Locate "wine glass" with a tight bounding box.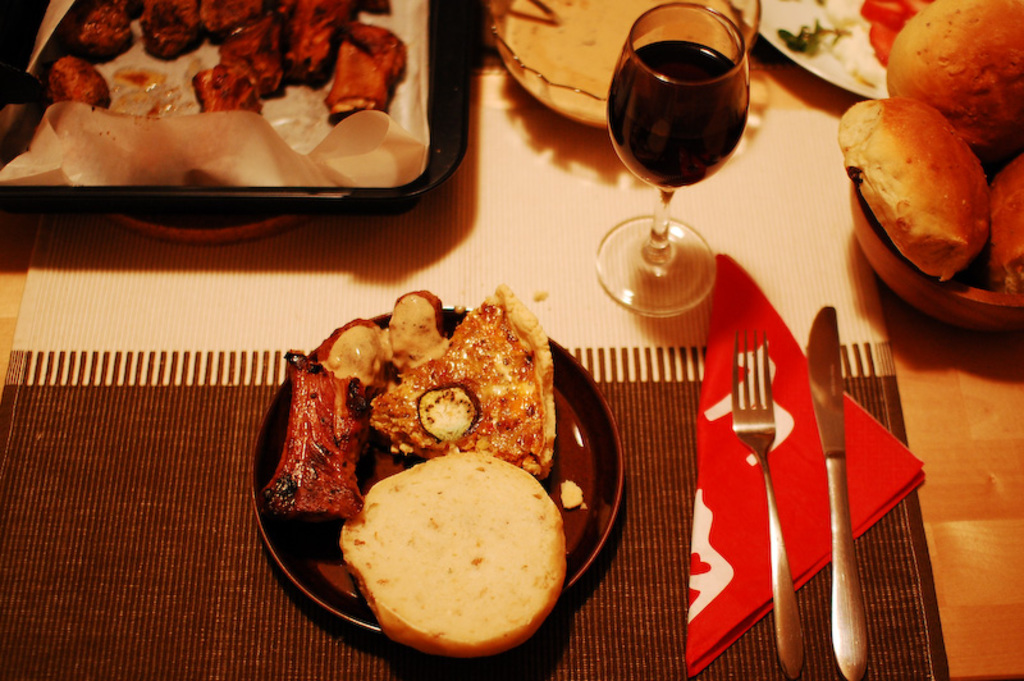
(593, 1, 772, 321).
